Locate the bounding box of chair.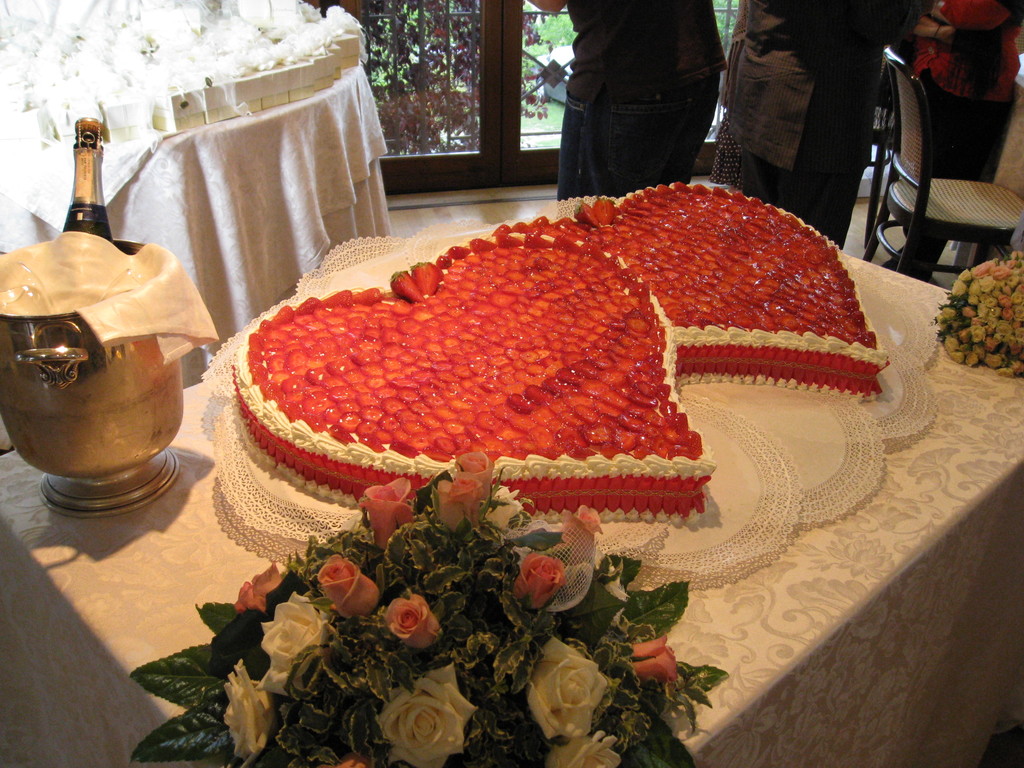
Bounding box: (x1=879, y1=56, x2=1021, y2=262).
